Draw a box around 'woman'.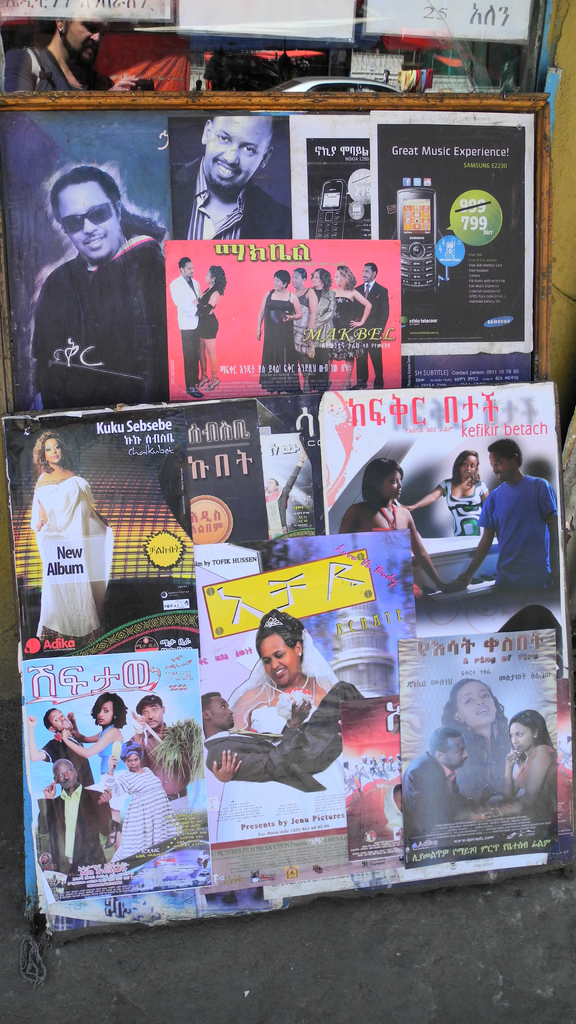
(341, 461, 451, 598).
